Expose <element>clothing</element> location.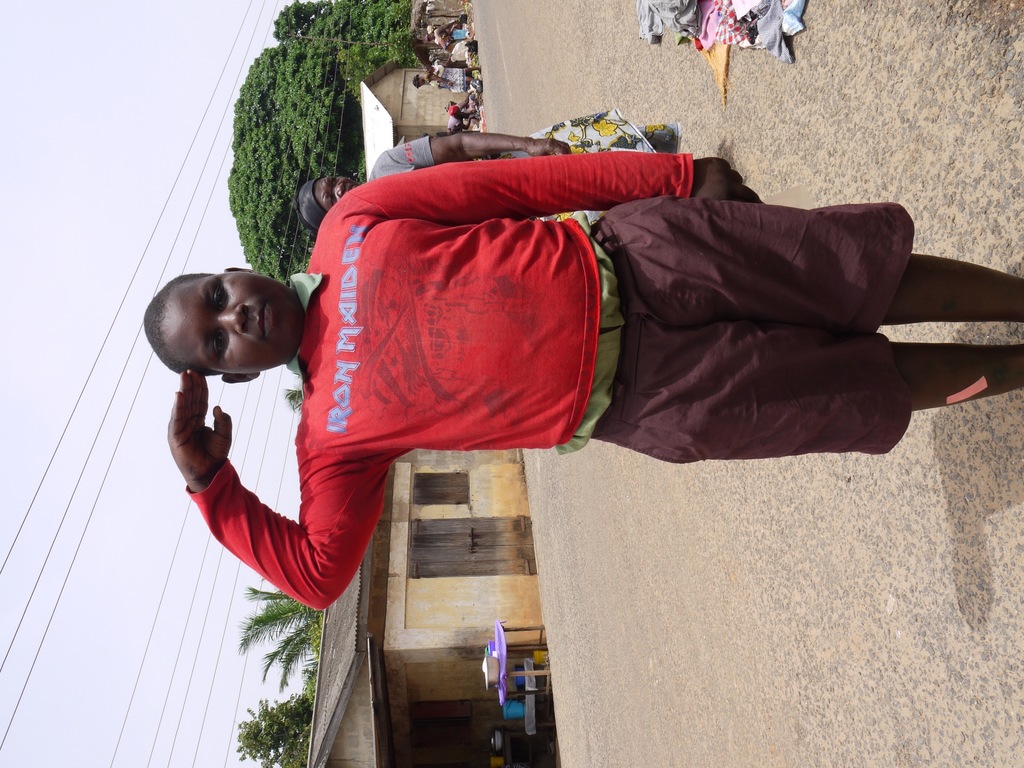
Exposed at BBox(188, 168, 908, 611).
